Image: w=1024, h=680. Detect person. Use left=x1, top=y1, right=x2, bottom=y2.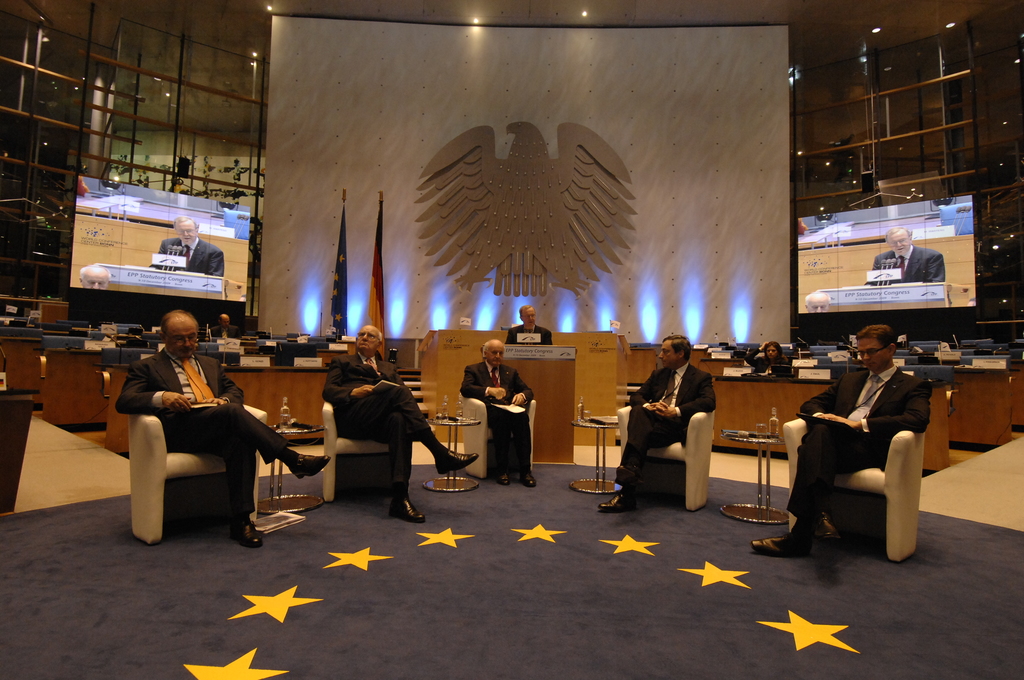
left=319, top=327, right=479, bottom=529.
